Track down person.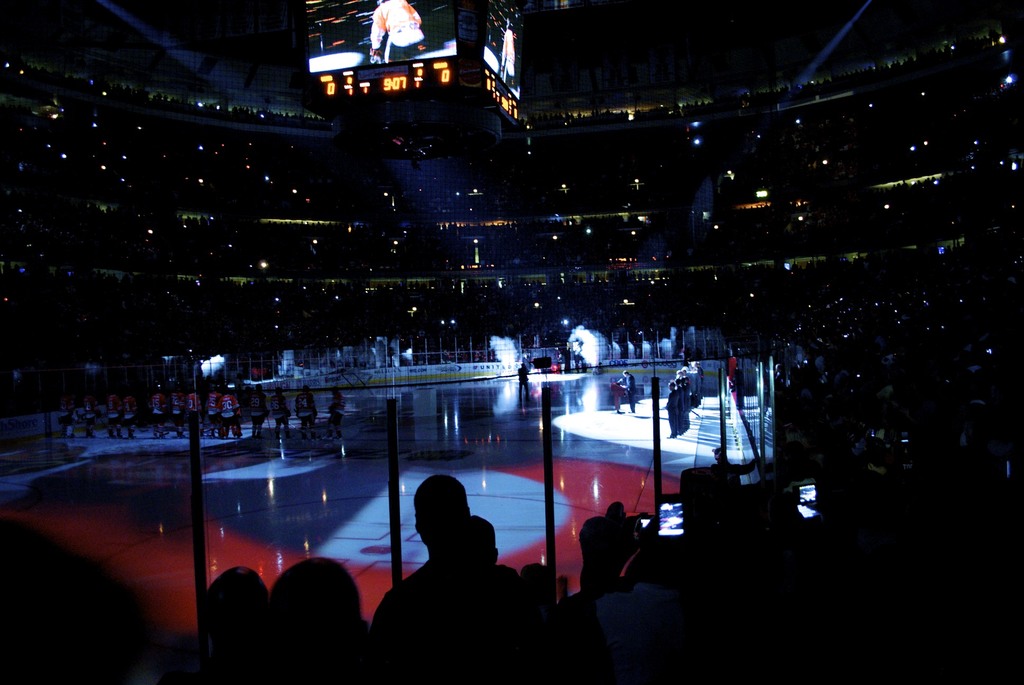
Tracked to crop(628, 374, 630, 409).
